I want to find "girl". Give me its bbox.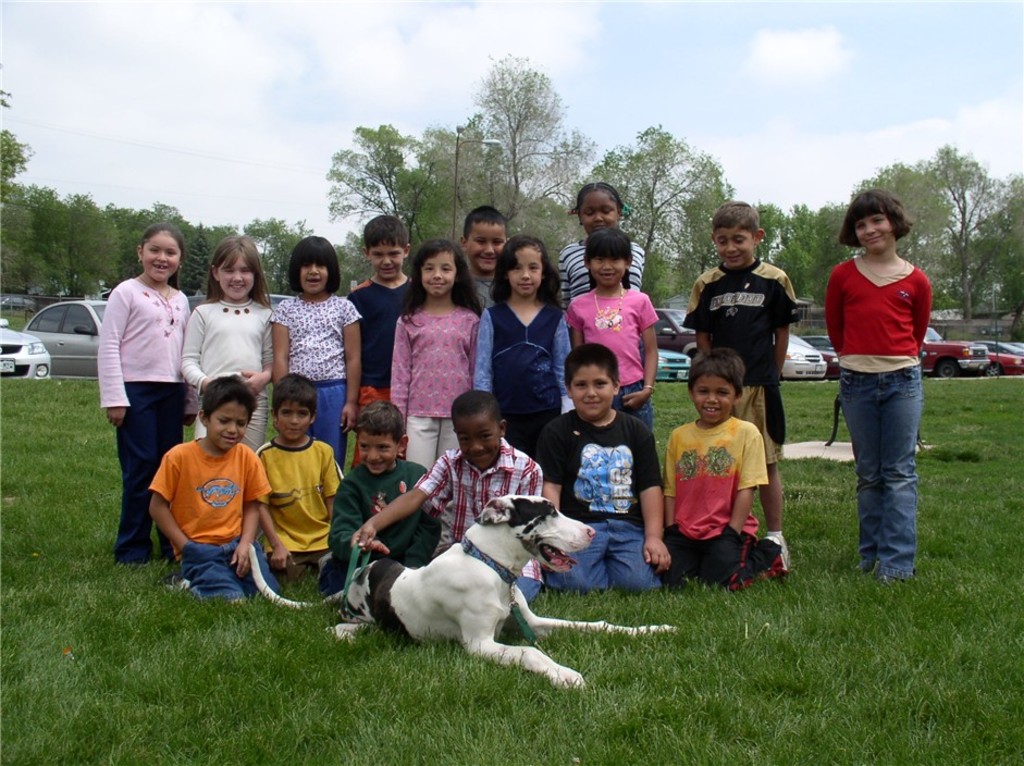
bbox=[558, 183, 650, 294].
